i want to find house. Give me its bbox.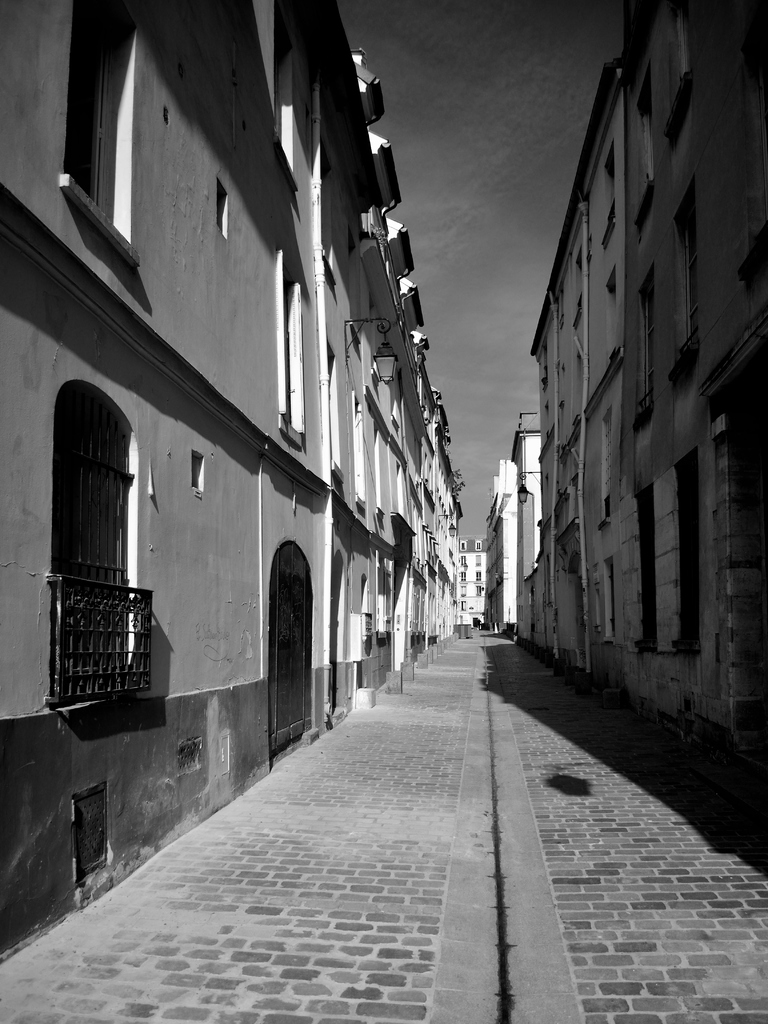
Rect(457, 540, 488, 641).
